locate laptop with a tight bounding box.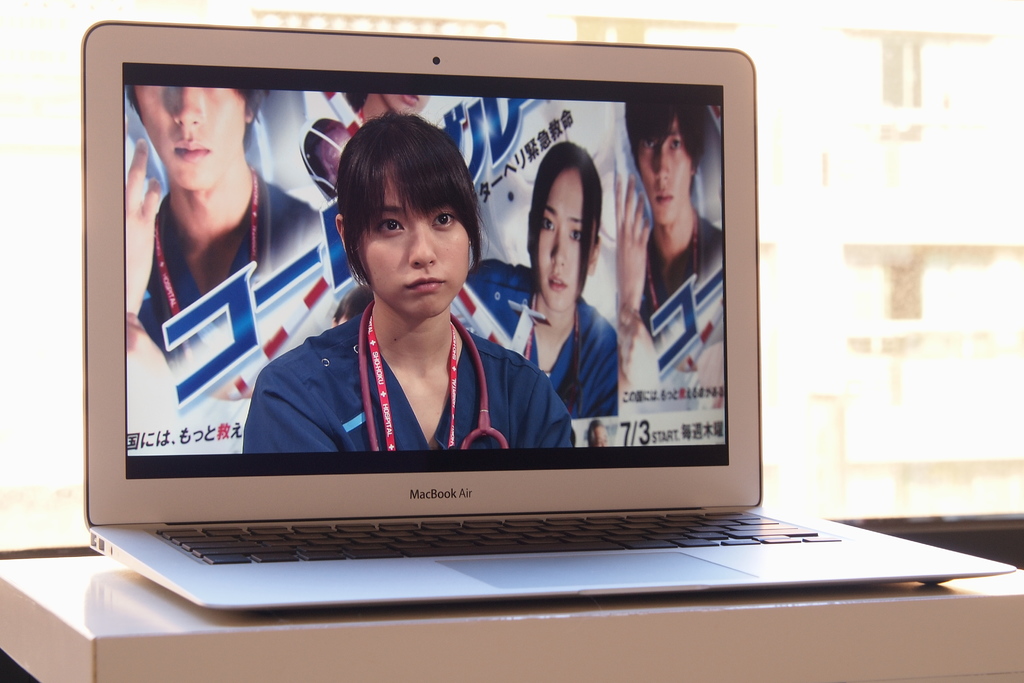
Rect(83, 32, 1016, 609).
